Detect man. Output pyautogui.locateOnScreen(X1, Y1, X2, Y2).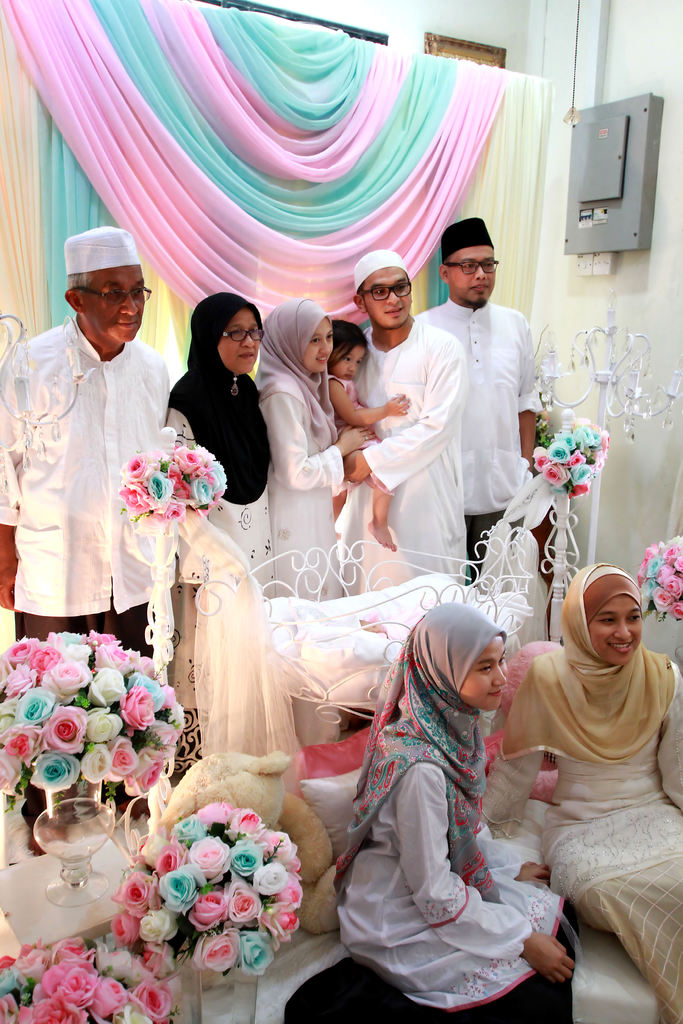
pyautogui.locateOnScreen(0, 225, 174, 657).
